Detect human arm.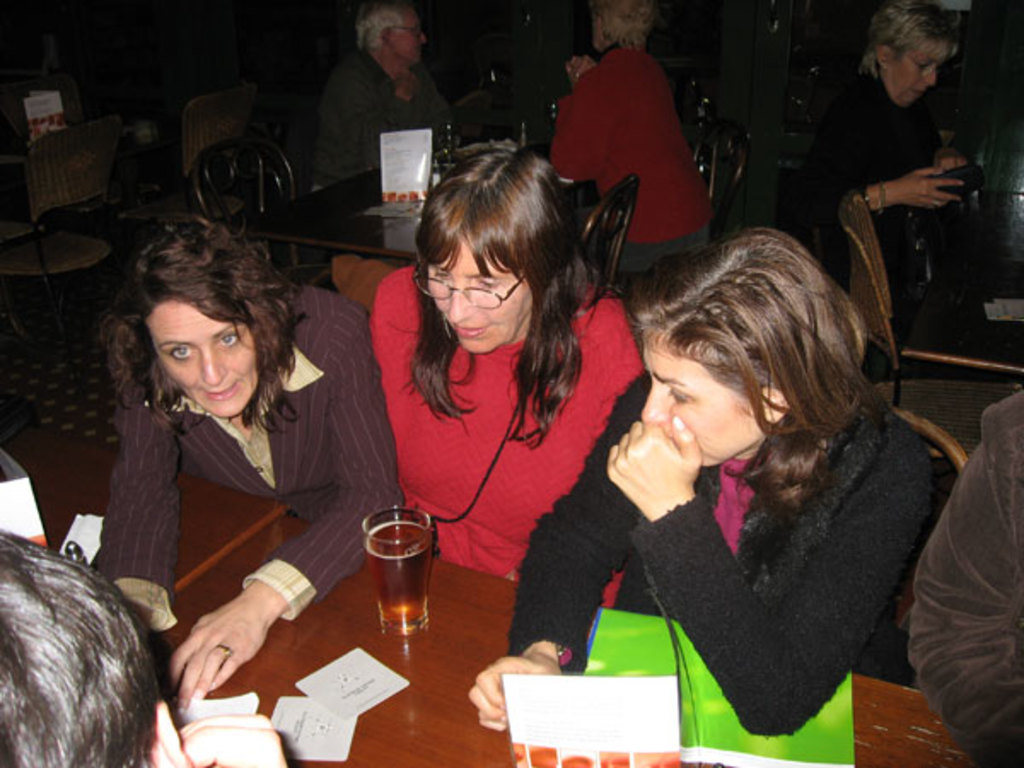
Detected at l=160, t=316, r=408, b=720.
